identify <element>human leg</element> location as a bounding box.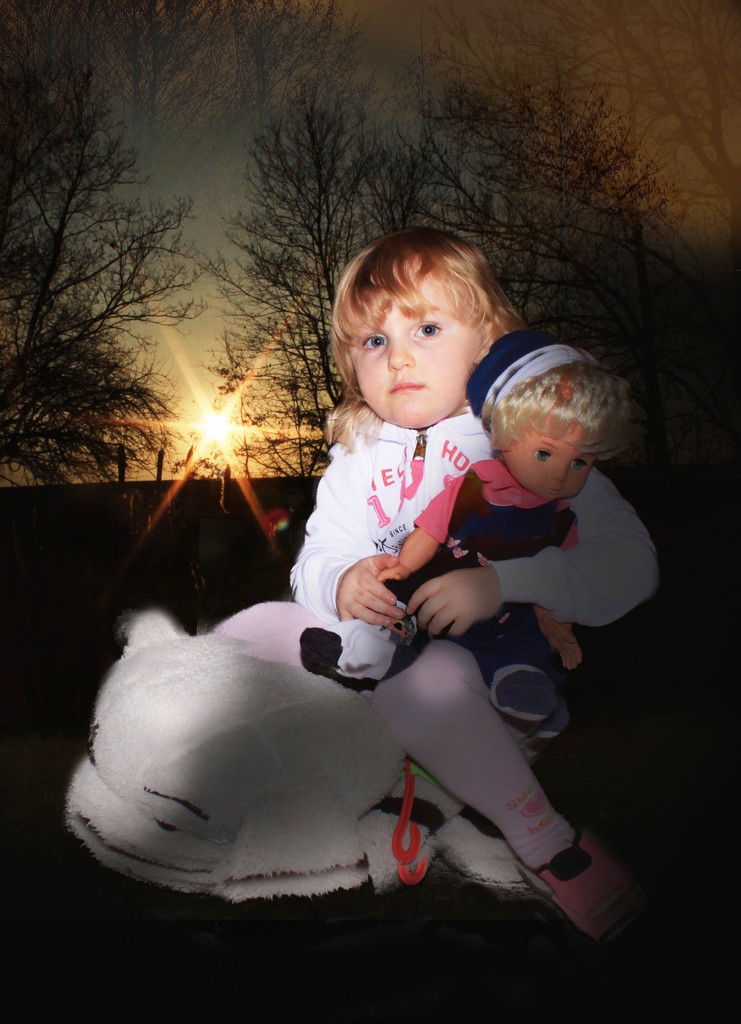
region(373, 626, 640, 923).
